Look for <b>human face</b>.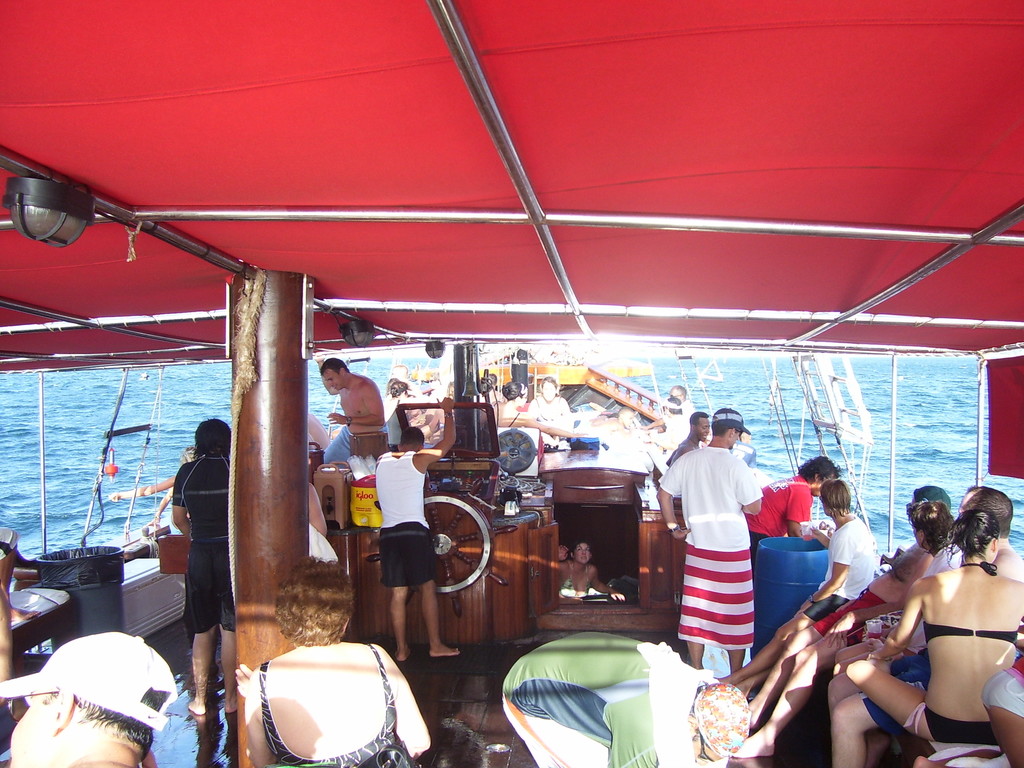
Found: locate(619, 409, 634, 428).
